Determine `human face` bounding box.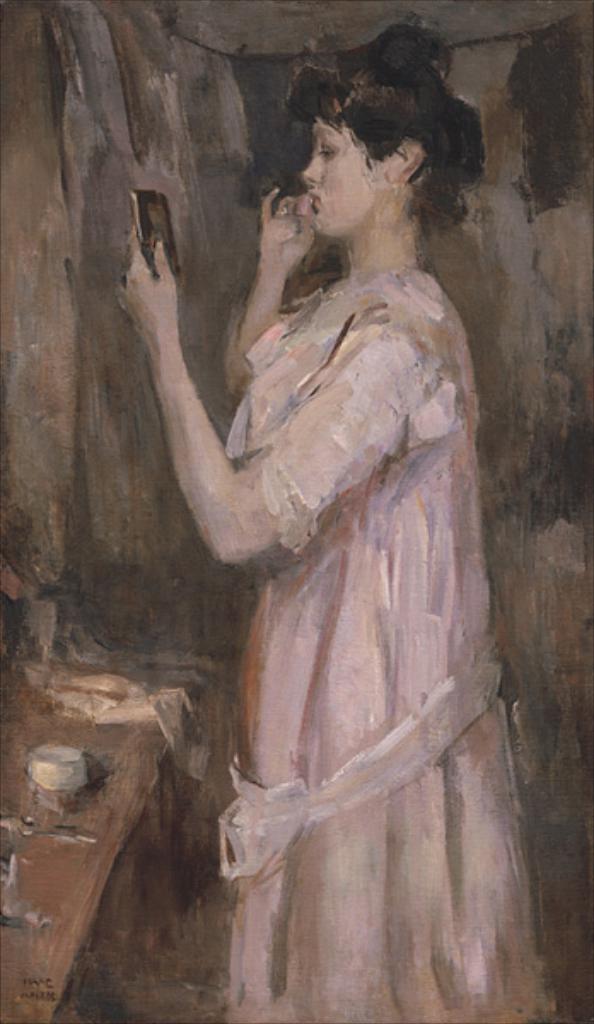
Determined: 302/121/386/239.
